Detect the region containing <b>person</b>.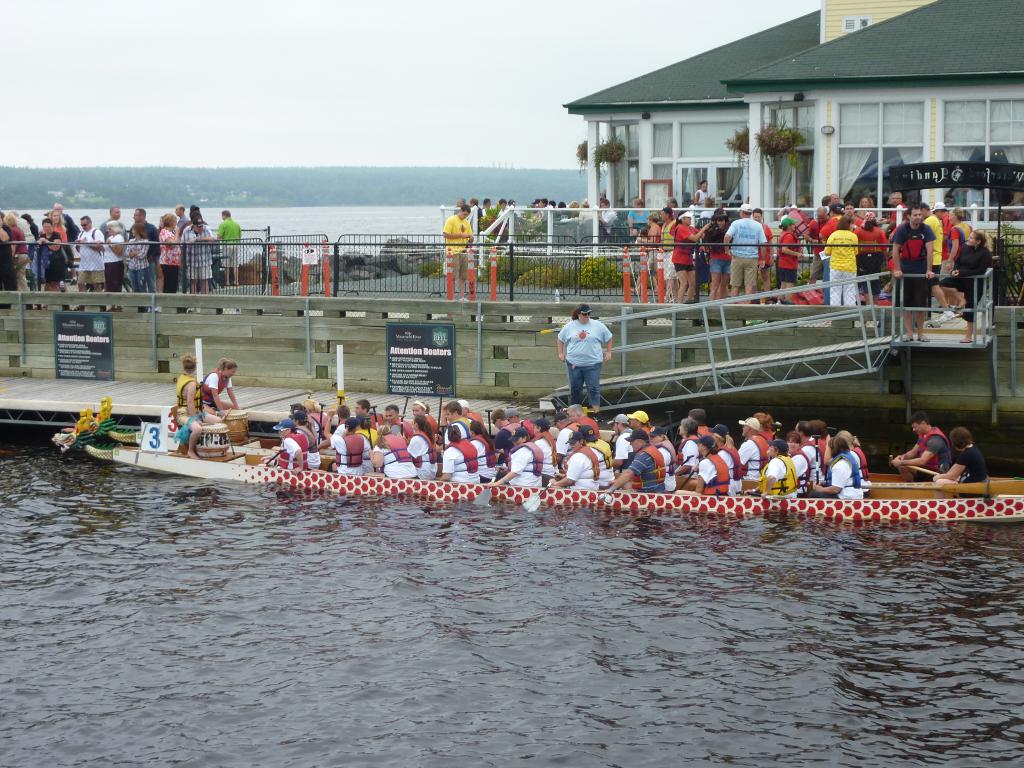
(left=181, top=213, right=216, bottom=312).
